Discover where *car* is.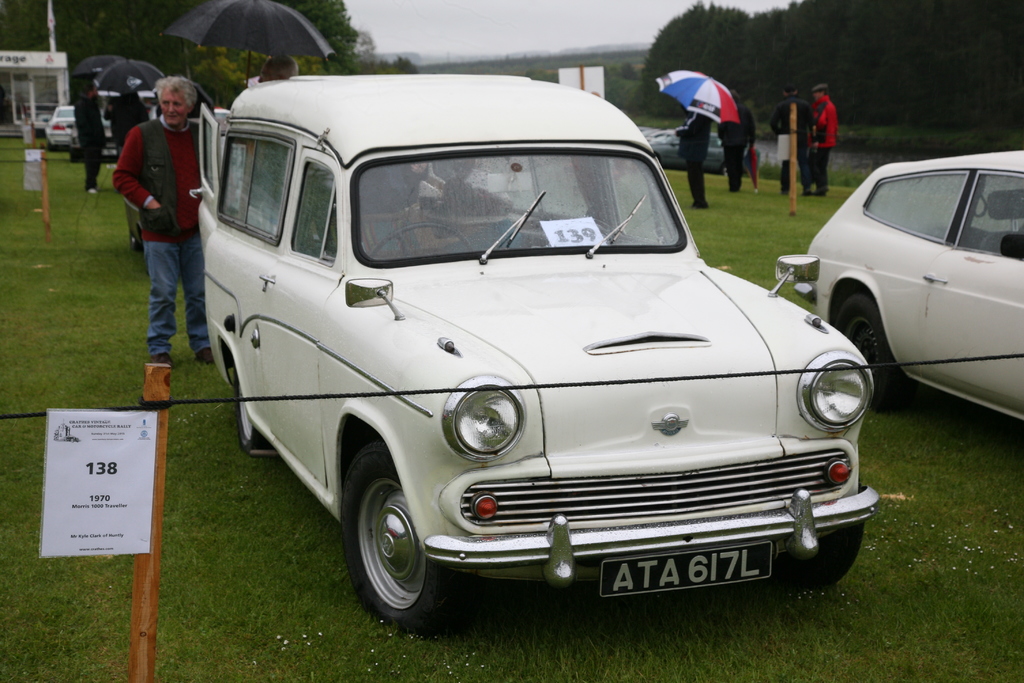
Discovered at pyautogui.locateOnScreen(47, 110, 73, 153).
